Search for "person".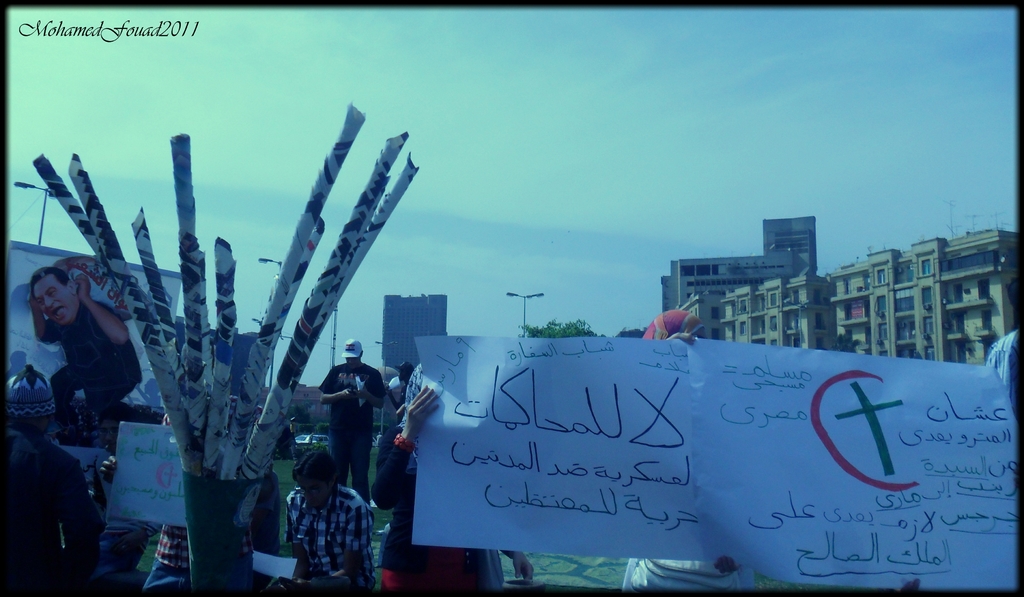
Found at Rect(24, 264, 141, 447).
